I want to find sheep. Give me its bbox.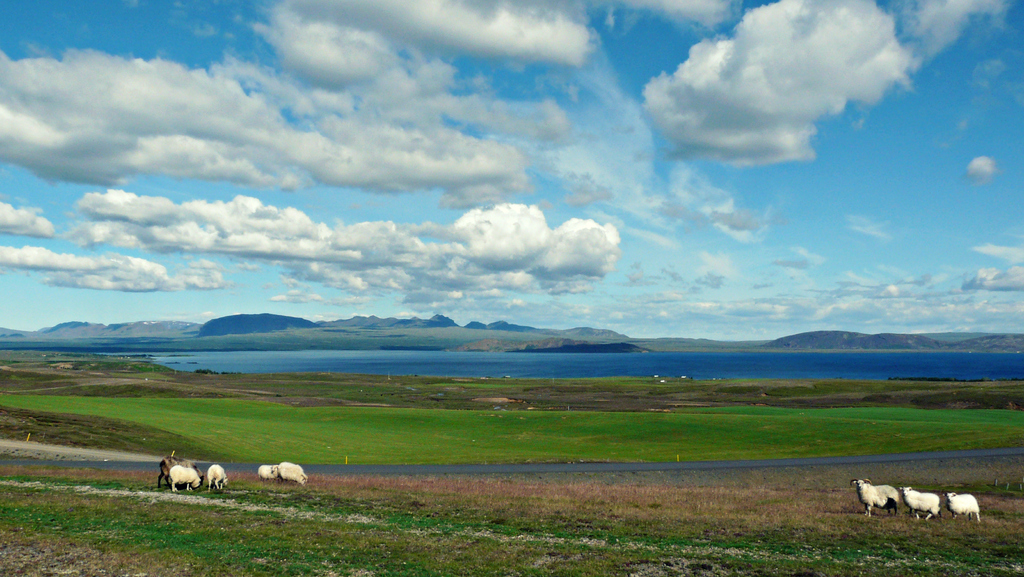
278, 461, 307, 487.
